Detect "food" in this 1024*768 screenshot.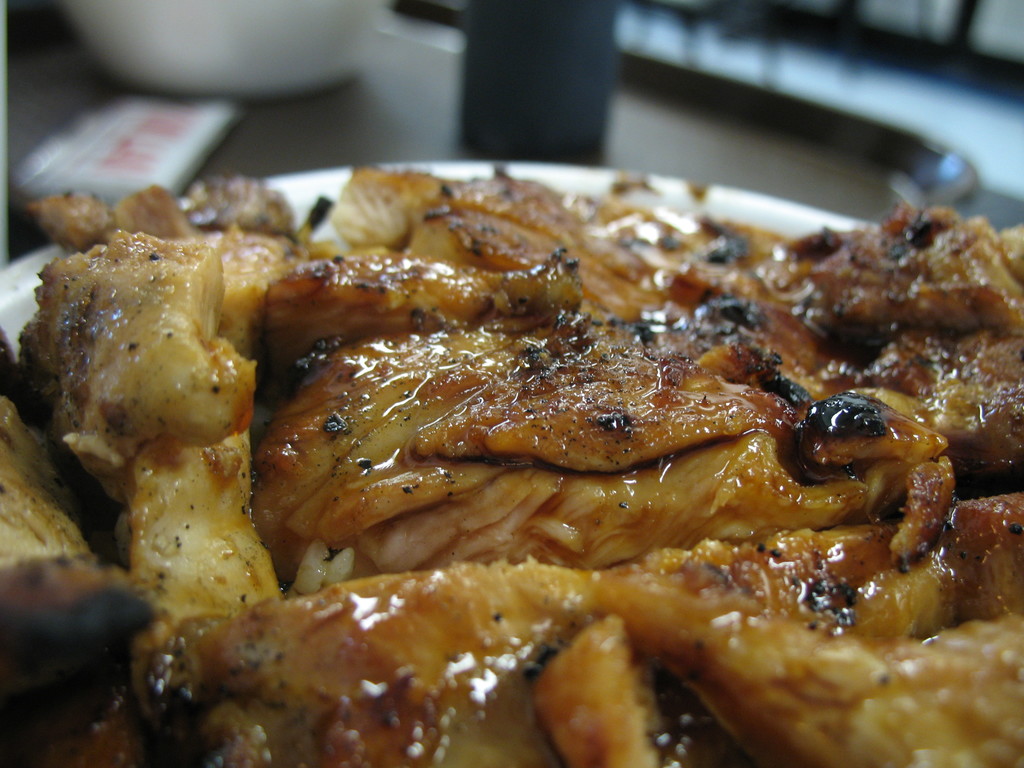
Detection: bbox=[63, 147, 1023, 703].
